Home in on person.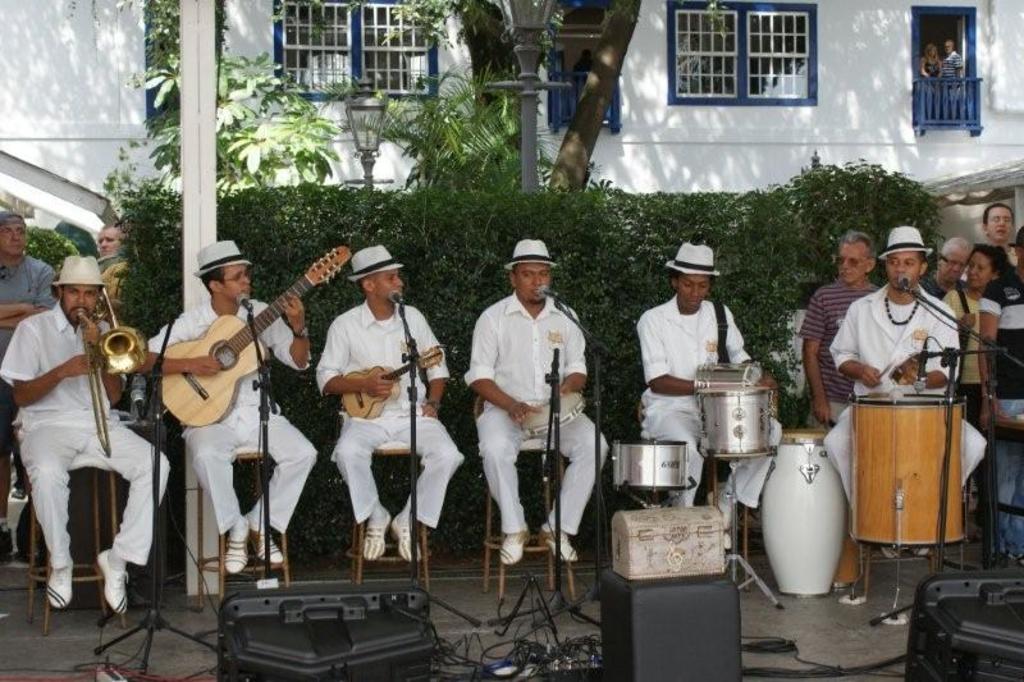
Homed in at (left=97, top=223, right=123, bottom=257).
